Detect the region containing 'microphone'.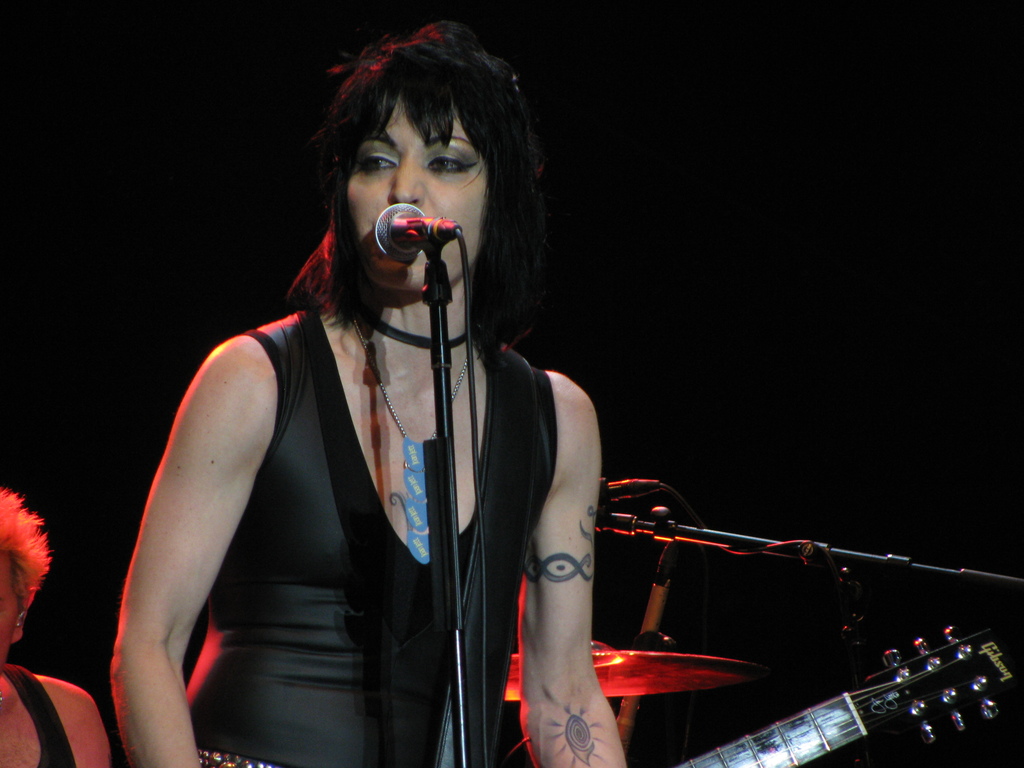
370:201:473:276.
